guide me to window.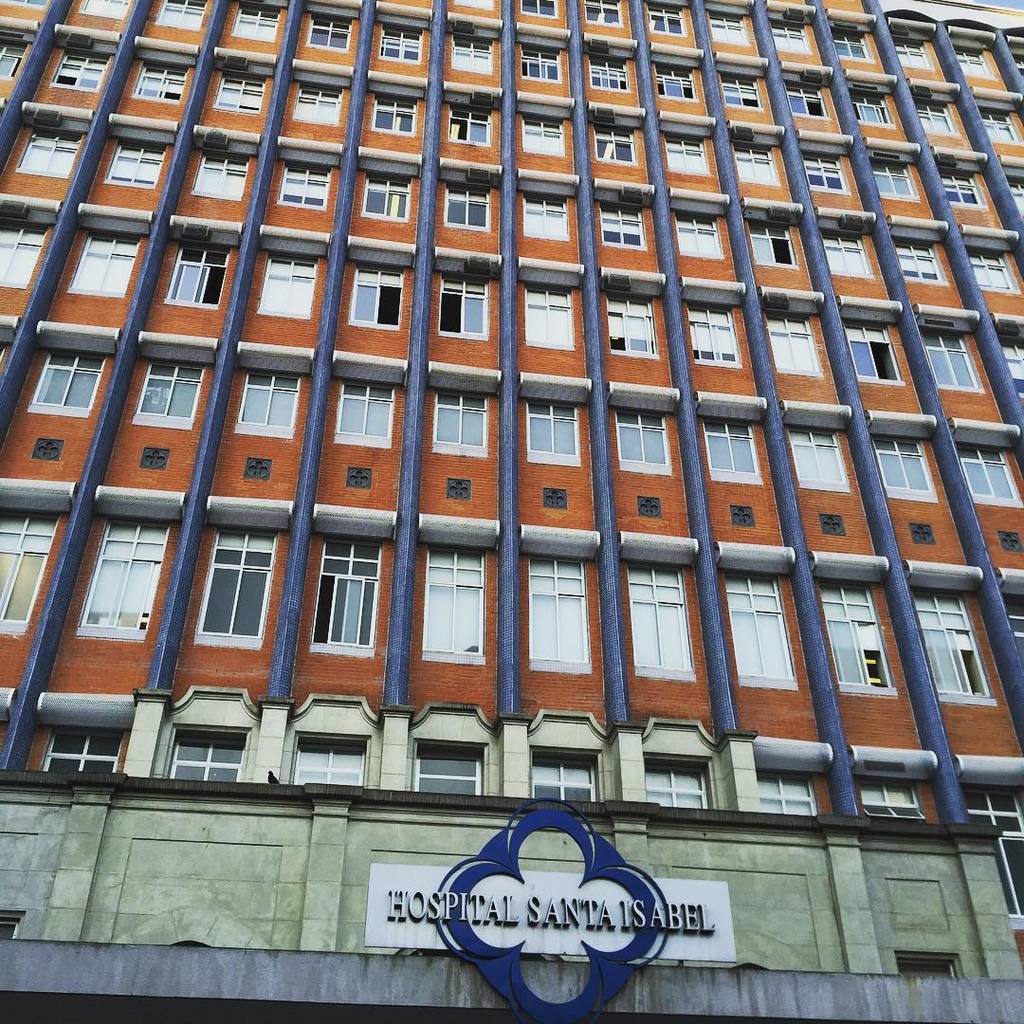
Guidance: pyautogui.locateOnScreen(828, 17, 870, 62).
